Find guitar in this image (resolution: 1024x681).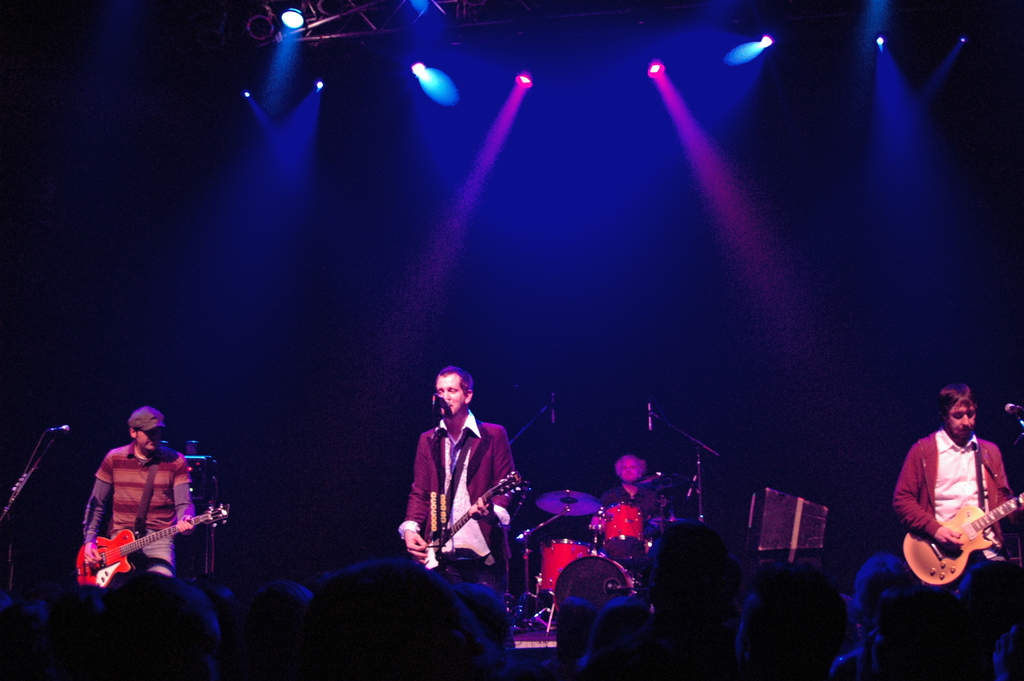
bbox(68, 459, 208, 588).
